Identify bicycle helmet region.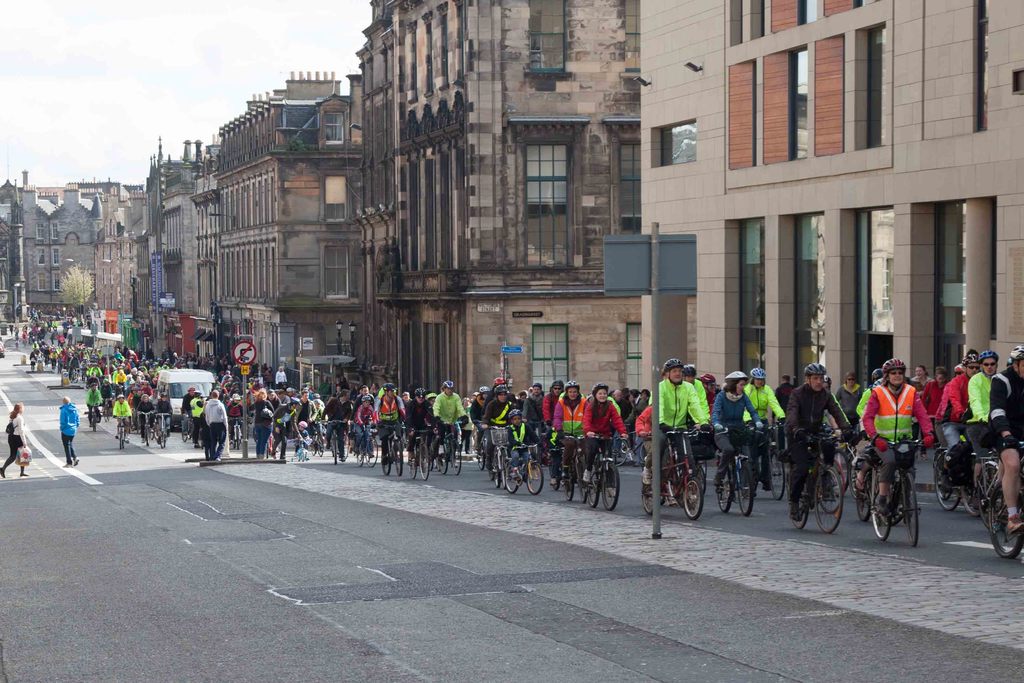
Region: [left=806, top=364, right=826, bottom=378].
